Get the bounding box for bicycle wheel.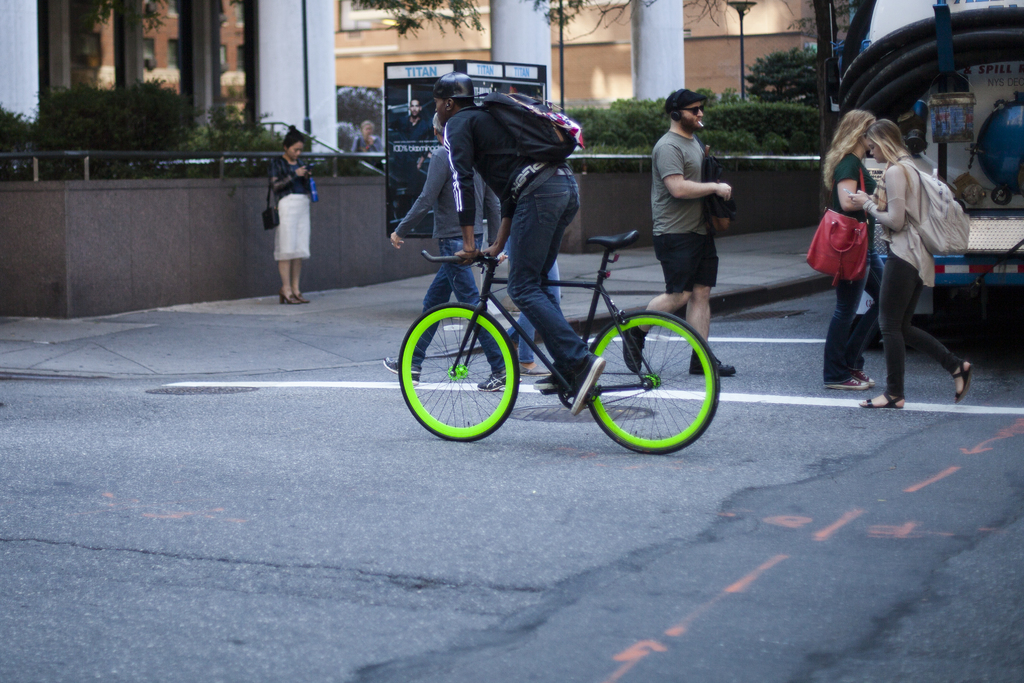
[392,296,527,444].
